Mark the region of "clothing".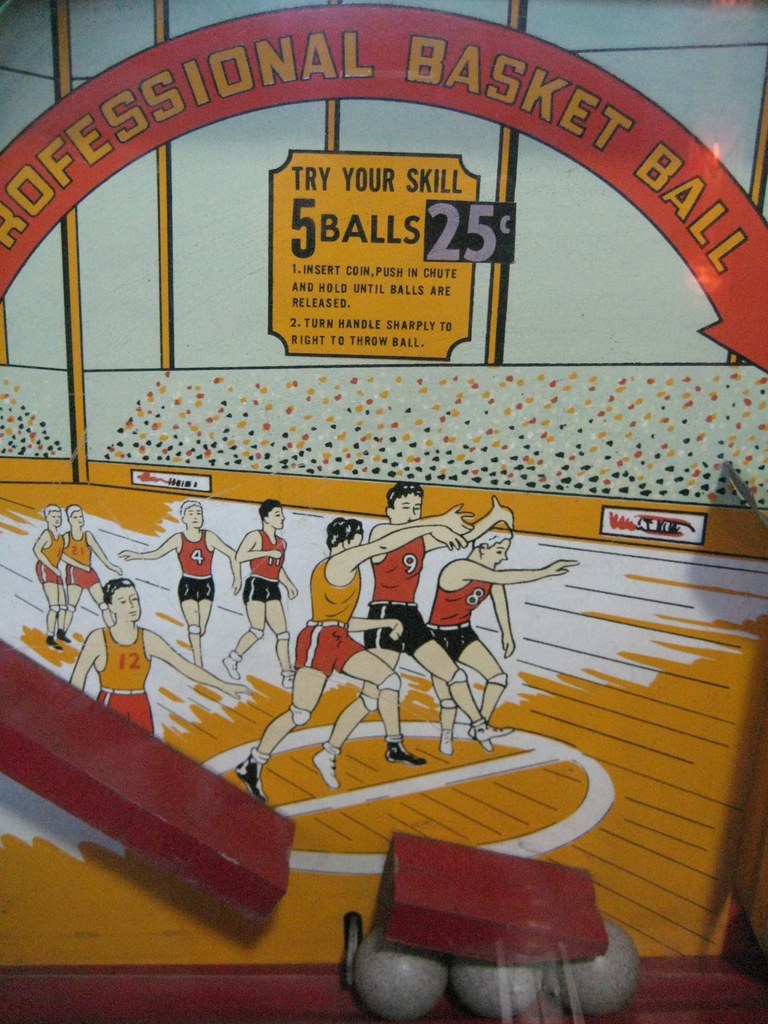
Region: 306 553 366 629.
